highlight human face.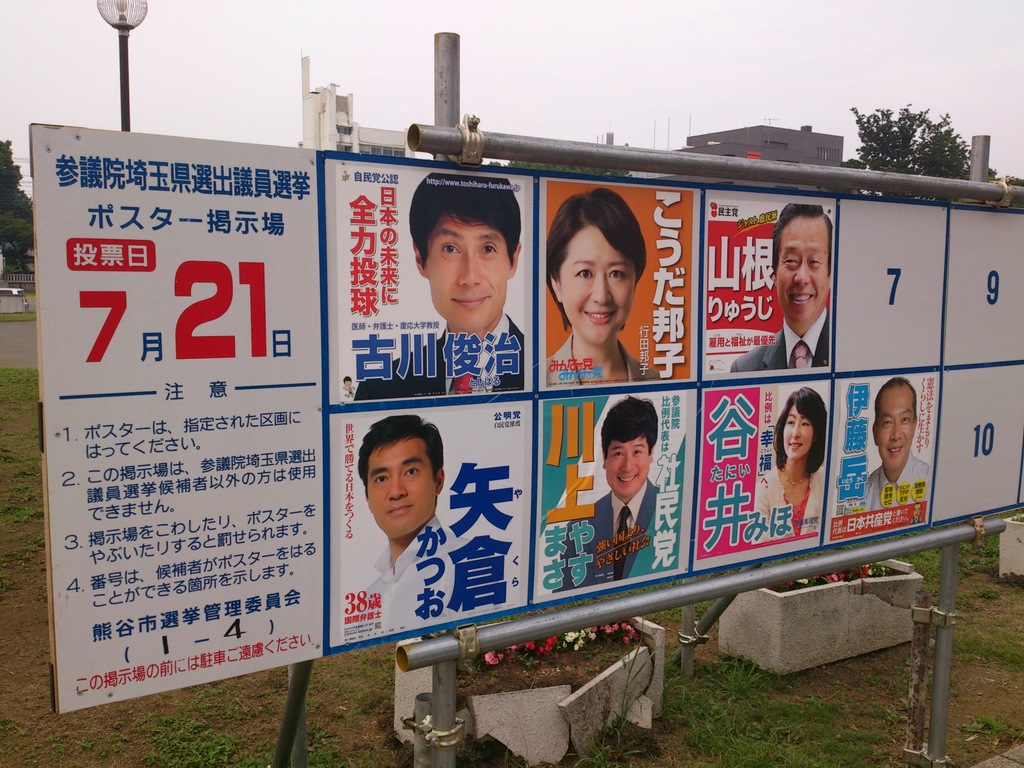
Highlighted region: 563:227:636:346.
